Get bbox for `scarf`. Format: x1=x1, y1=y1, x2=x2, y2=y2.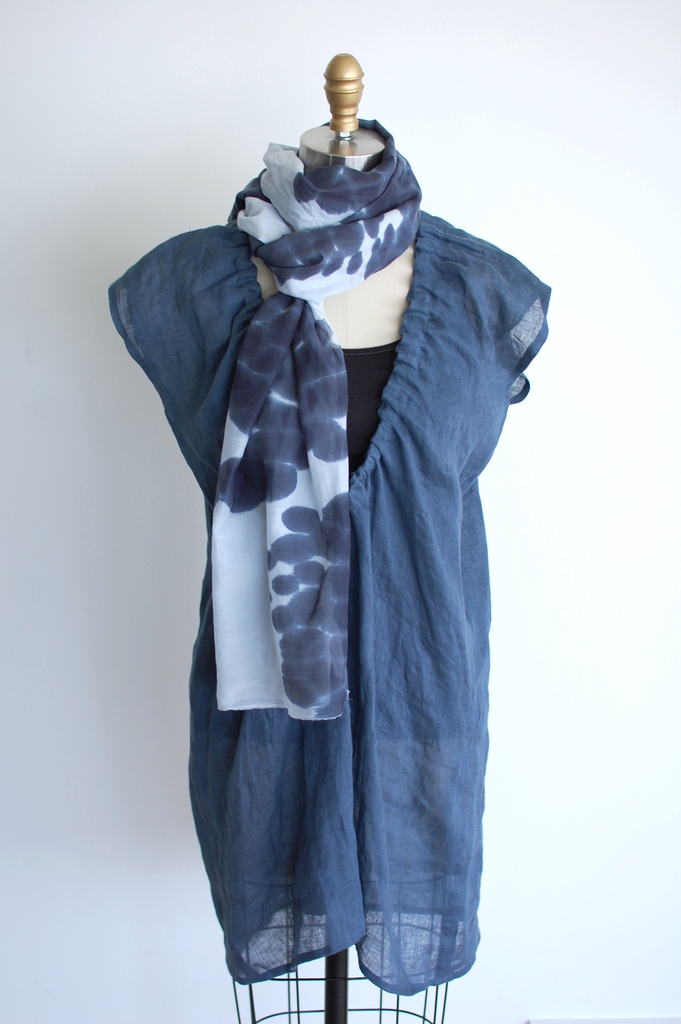
x1=213, y1=114, x2=426, y2=737.
